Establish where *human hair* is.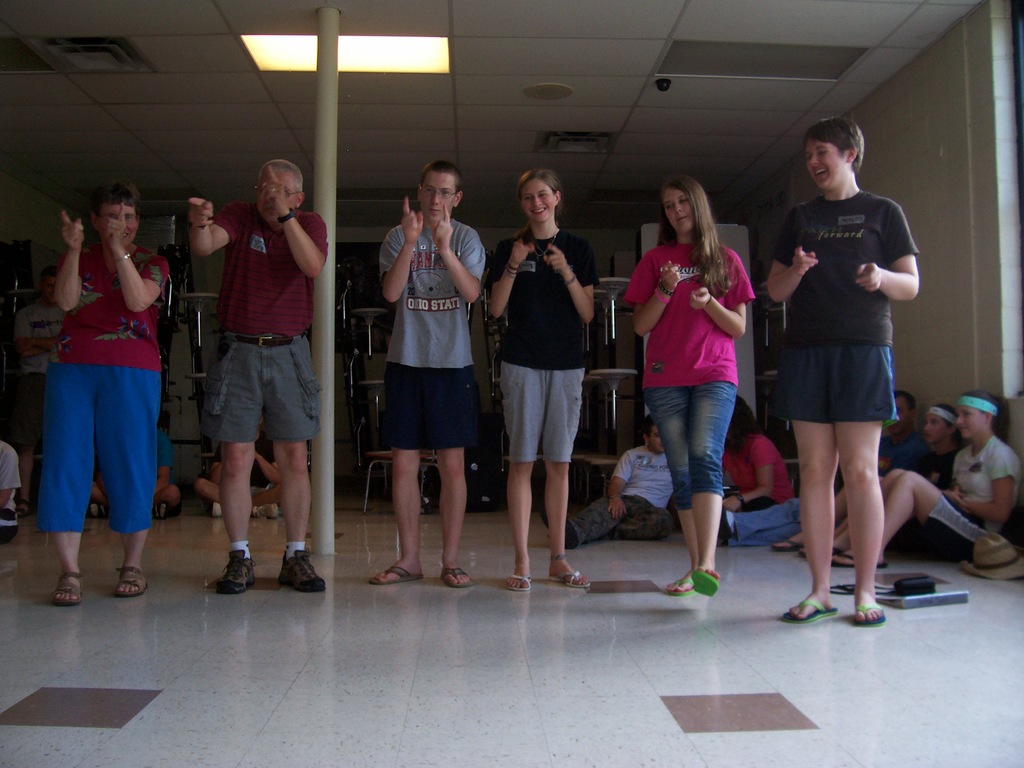
Established at {"left": 955, "top": 392, "right": 1011, "bottom": 442}.
